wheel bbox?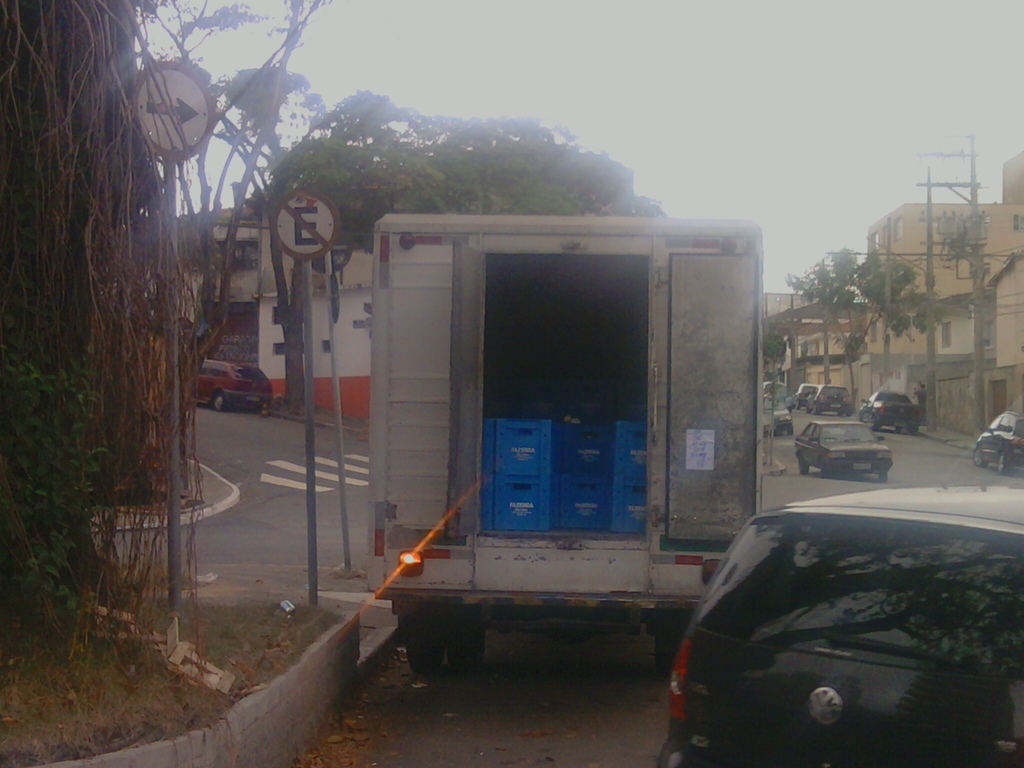
653:634:678:675
